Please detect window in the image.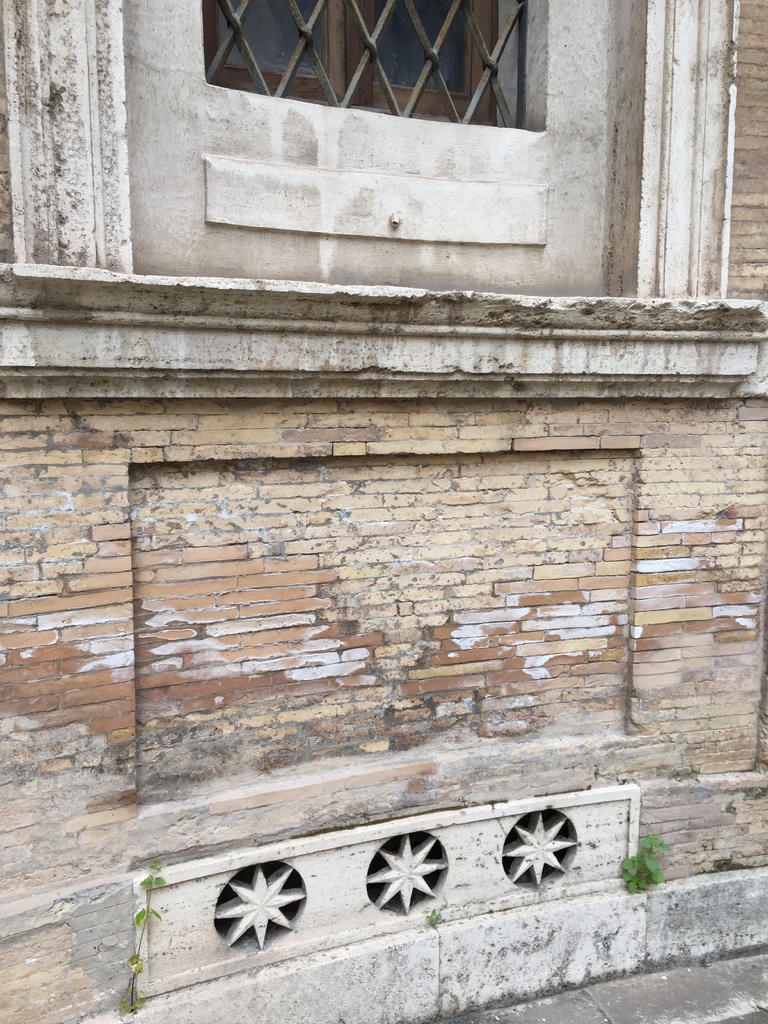
bbox(0, 0, 741, 301).
